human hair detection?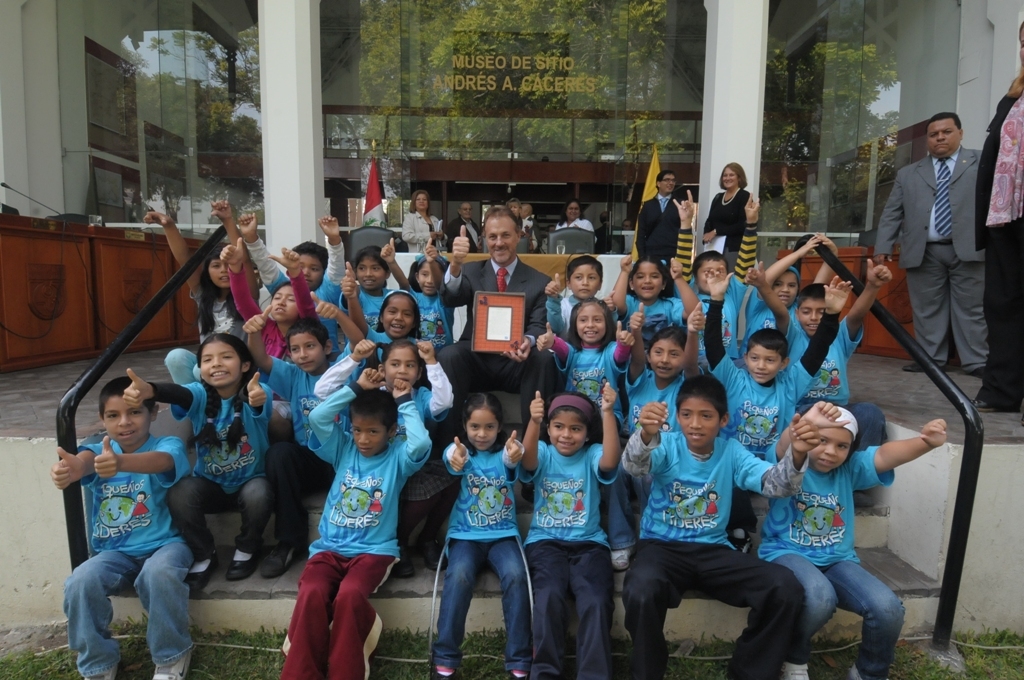
crop(375, 289, 420, 338)
